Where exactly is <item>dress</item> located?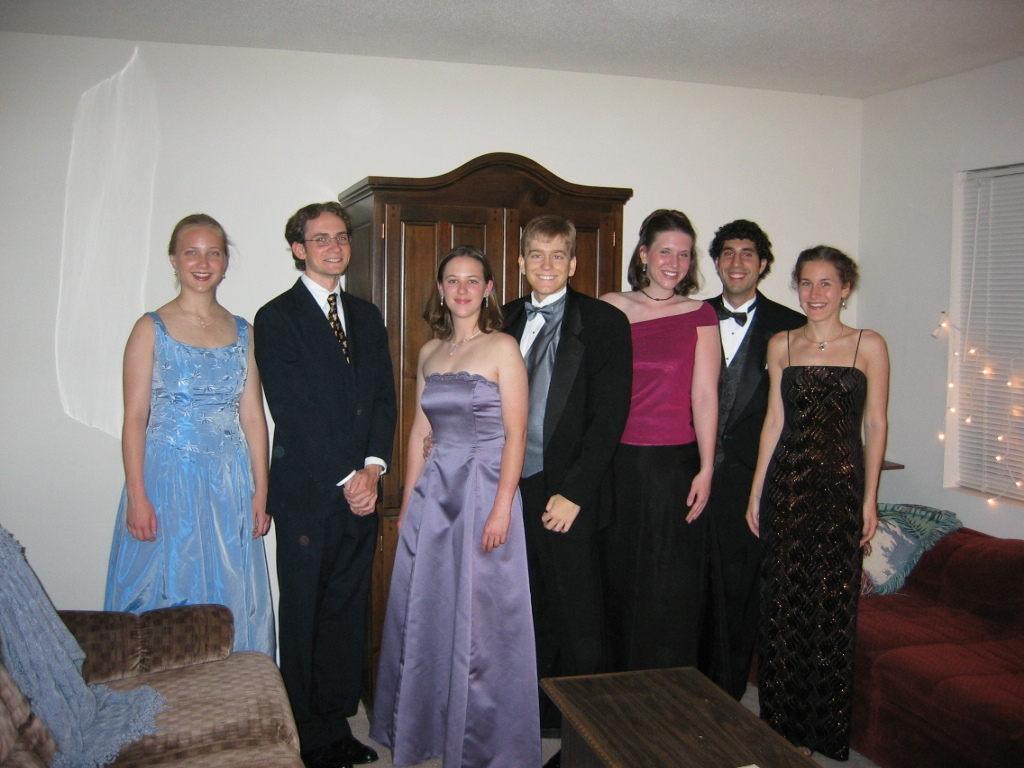
Its bounding box is BBox(627, 299, 721, 671).
